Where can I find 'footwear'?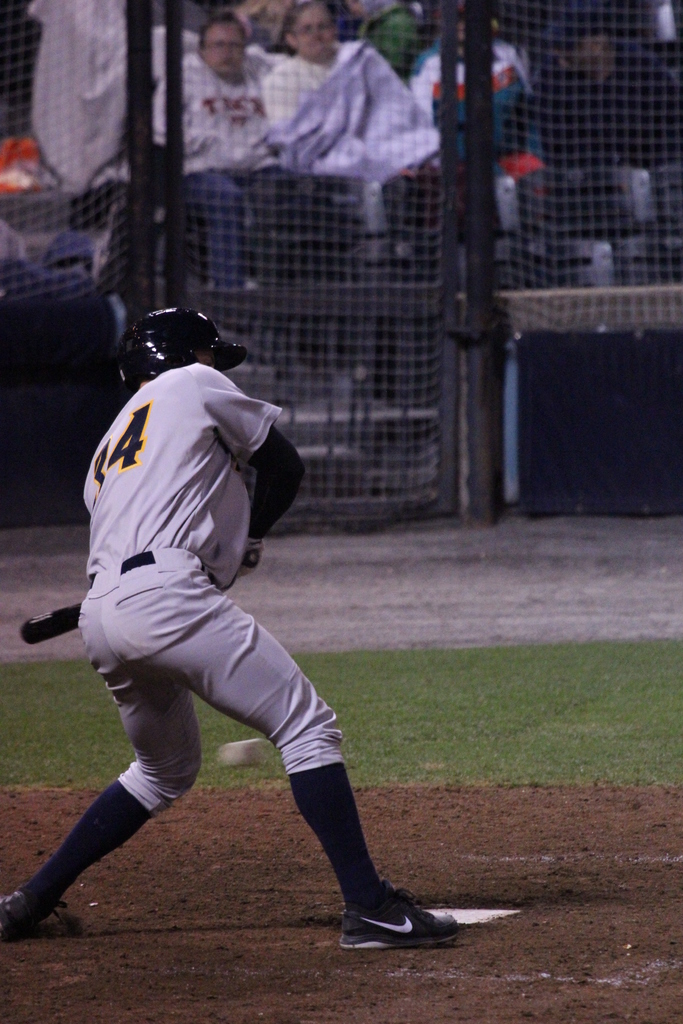
You can find it at 334/896/463/948.
